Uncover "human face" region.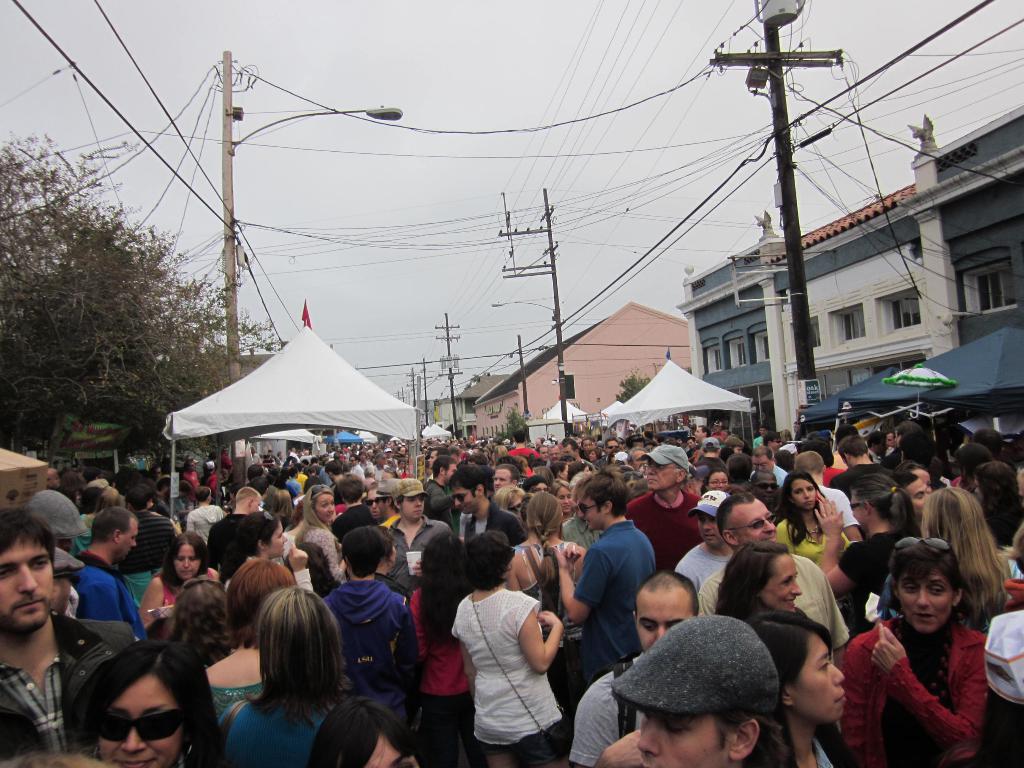
Uncovered: box(733, 501, 776, 545).
